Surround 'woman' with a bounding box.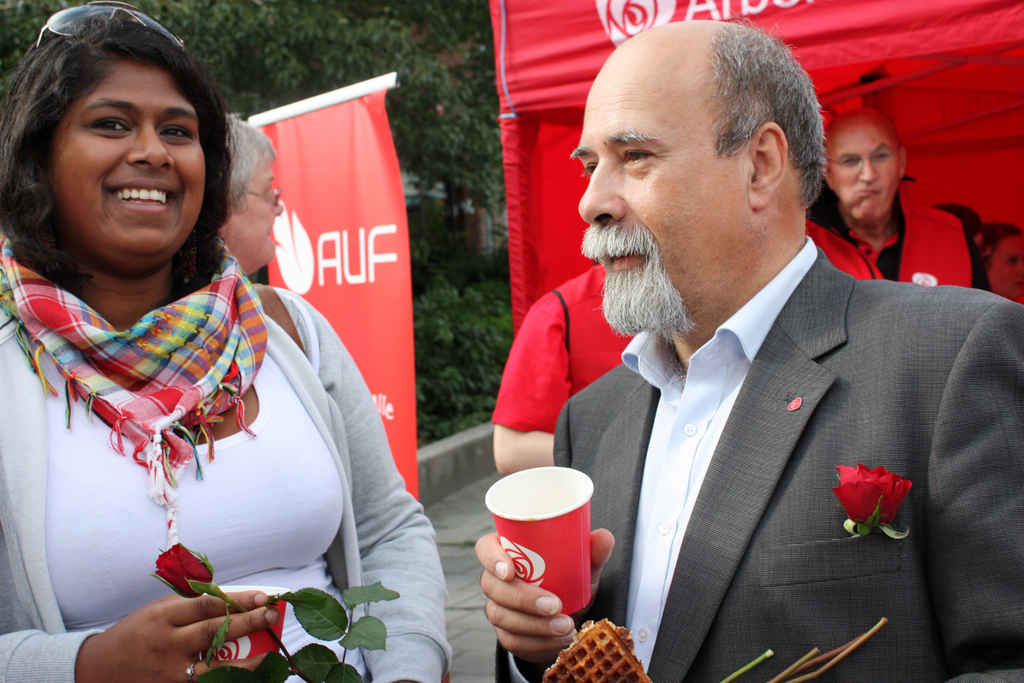
[left=980, top=225, right=1023, bottom=306].
